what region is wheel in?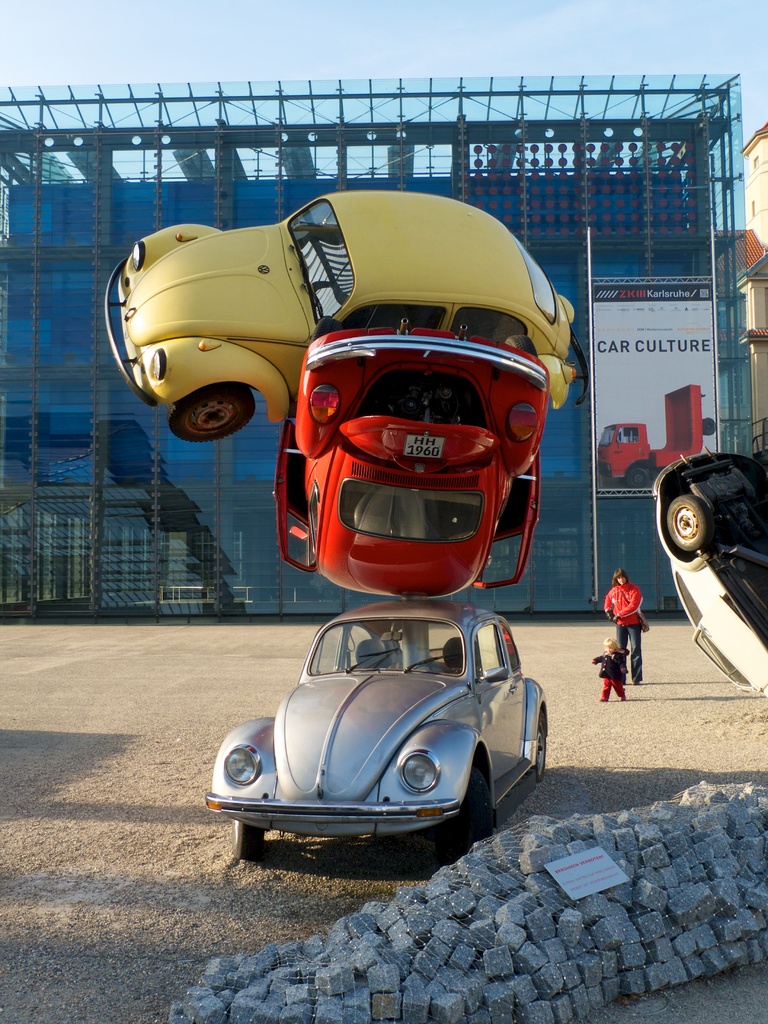
box=[703, 419, 717, 435].
